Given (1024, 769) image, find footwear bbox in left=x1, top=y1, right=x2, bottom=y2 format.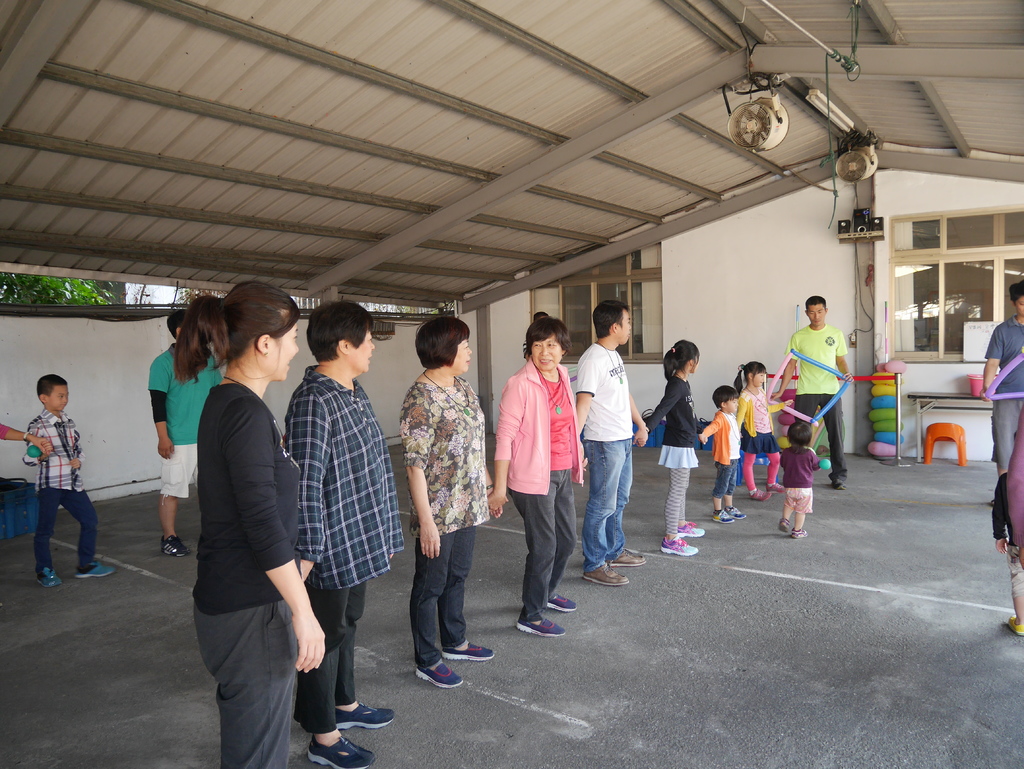
left=792, top=525, right=809, bottom=535.
